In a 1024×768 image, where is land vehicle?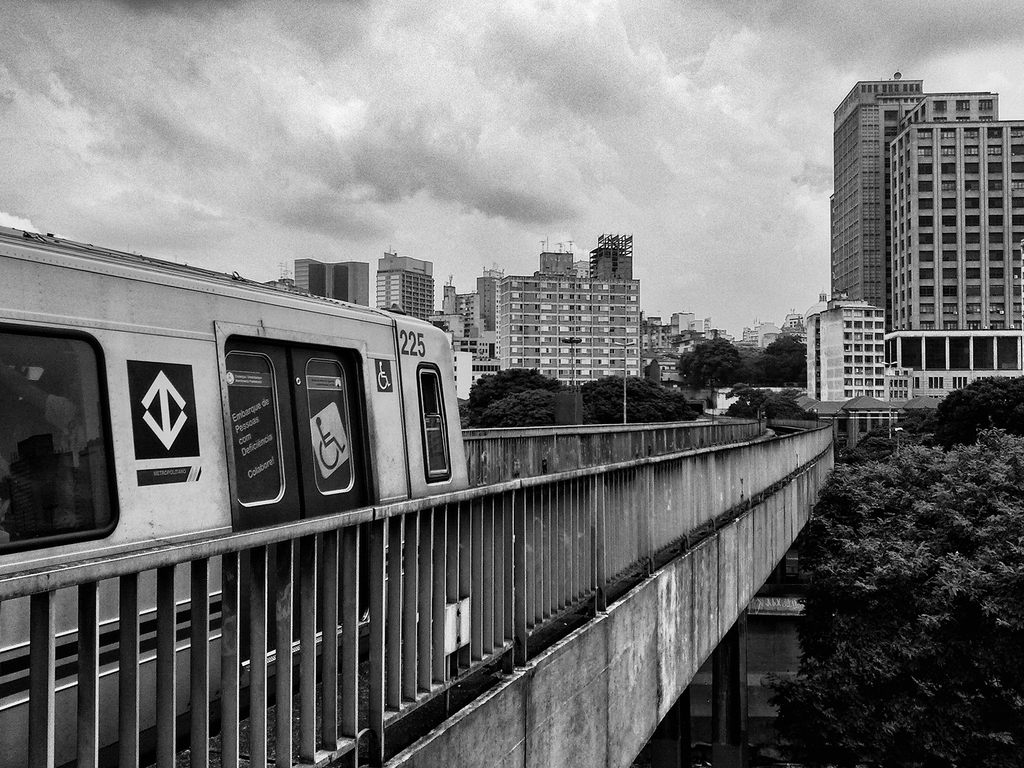
[1,238,492,591].
